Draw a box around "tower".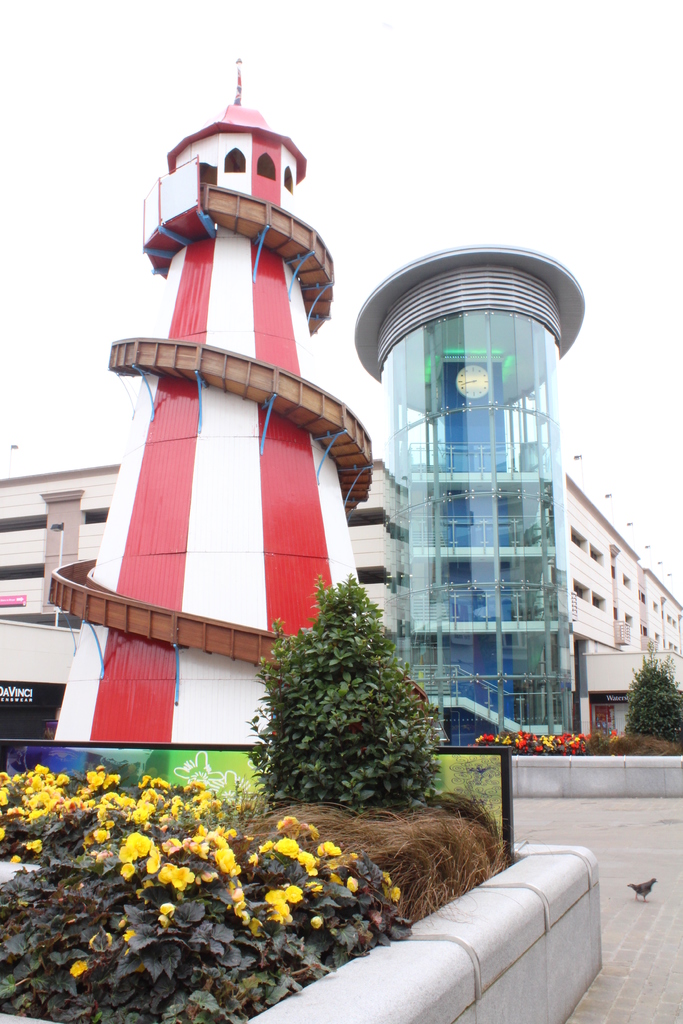
box(33, 54, 374, 808).
